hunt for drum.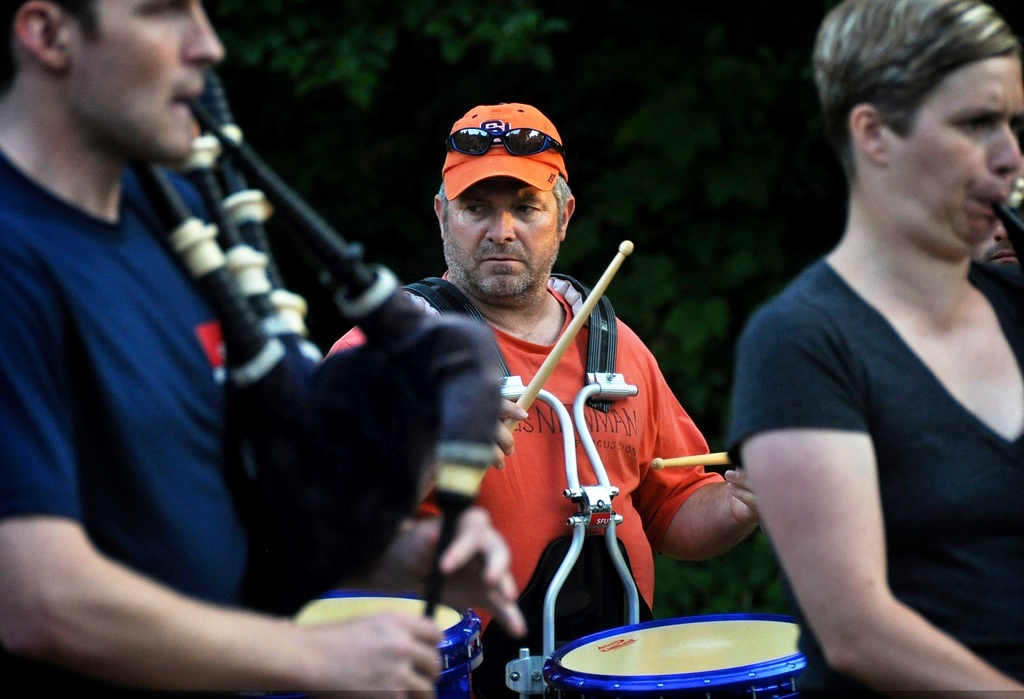
Hunted down at box(506, 597, 844, 689).
